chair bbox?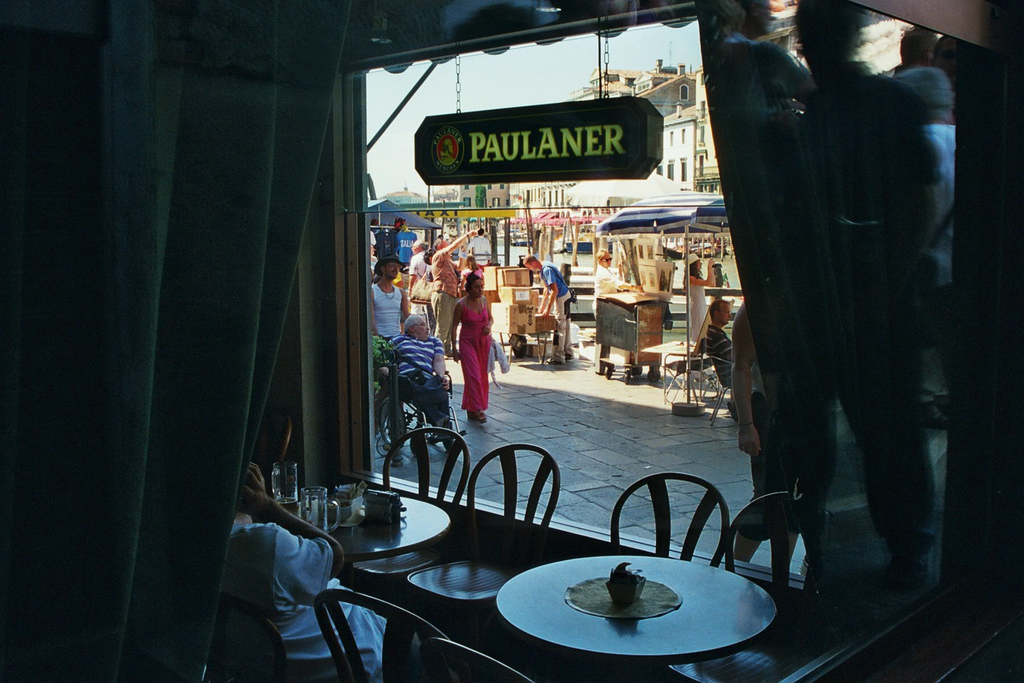
box(719, 493, 818, 603)
